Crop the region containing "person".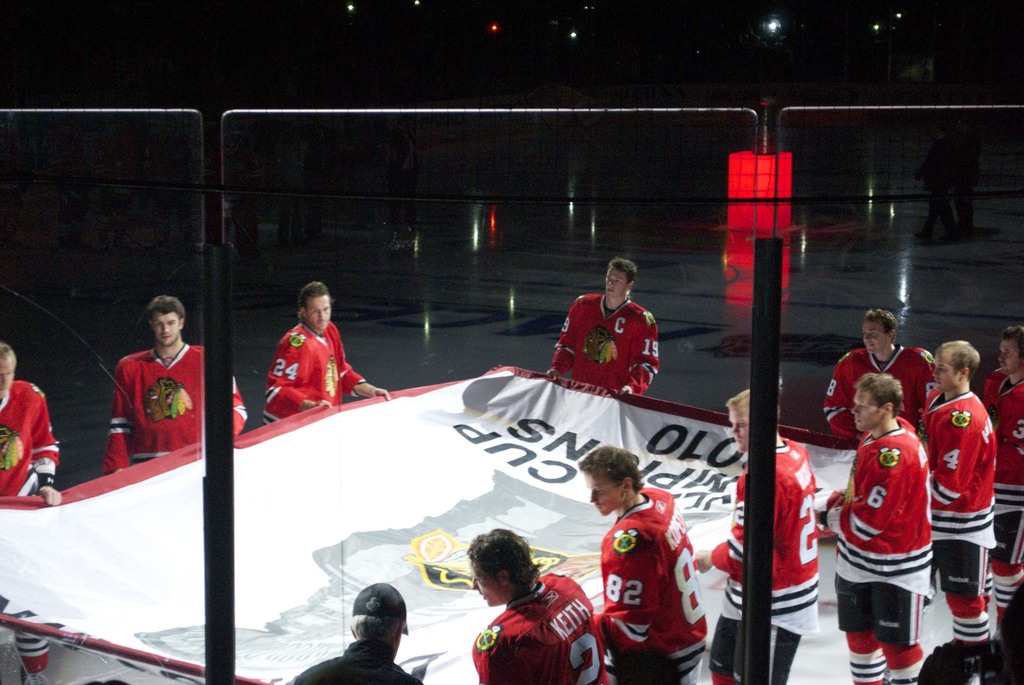
Crop region: {"x1": 981, "y1": 322, "x2": 1023, "y2": 626}.
